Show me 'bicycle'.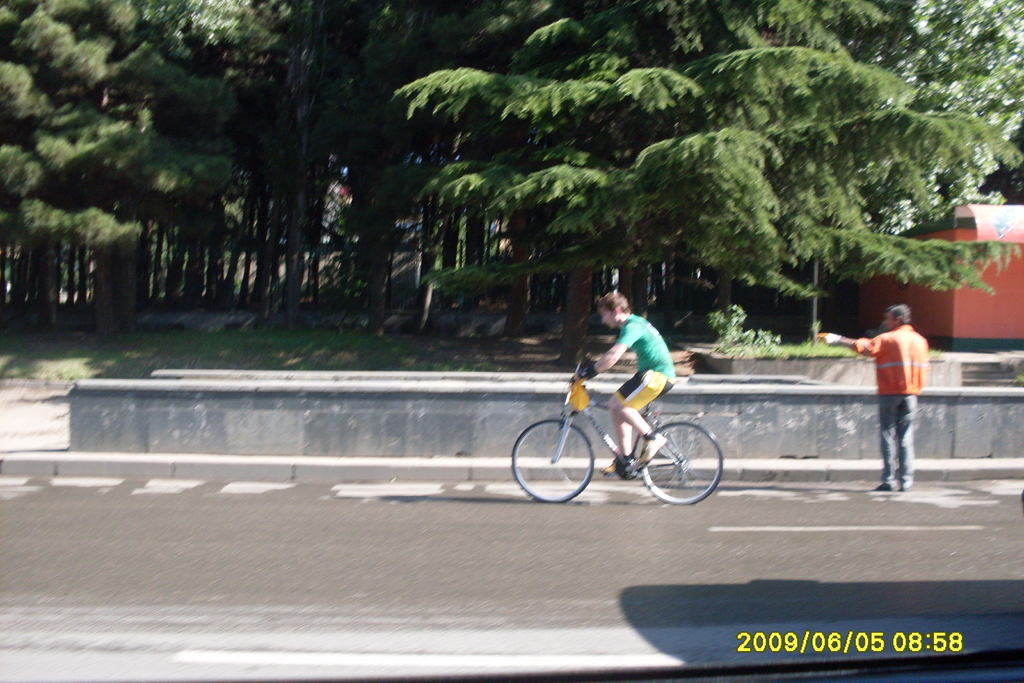
'bicycle' is here: (left=515, top=371, right=738, bottom=508).
